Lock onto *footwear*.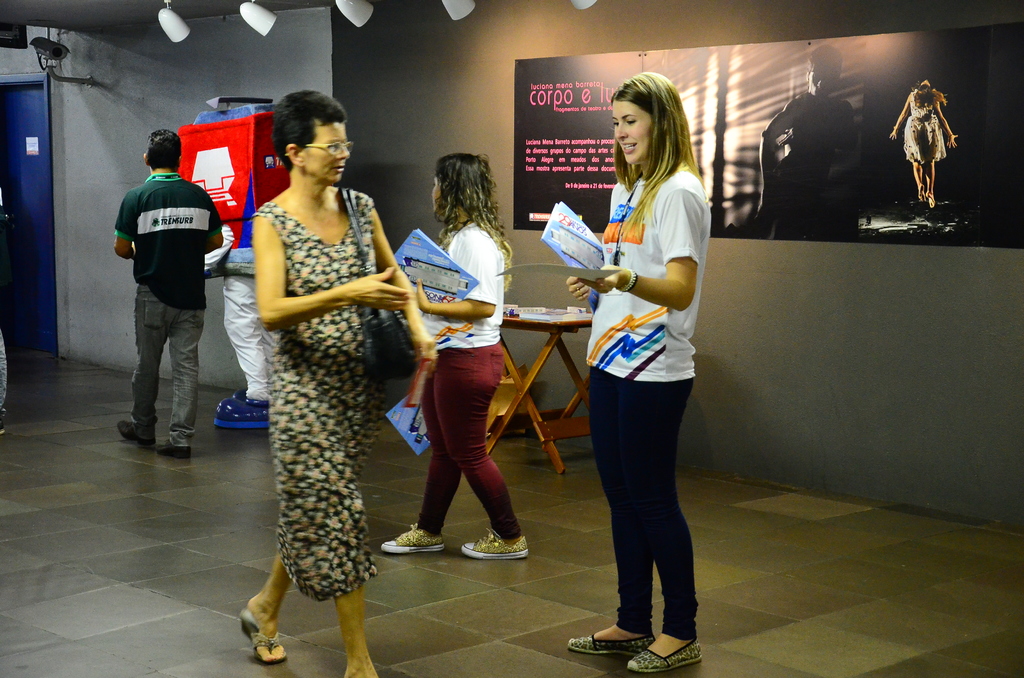
Locked: [left=624, top=635, right=707, bottom=673].
